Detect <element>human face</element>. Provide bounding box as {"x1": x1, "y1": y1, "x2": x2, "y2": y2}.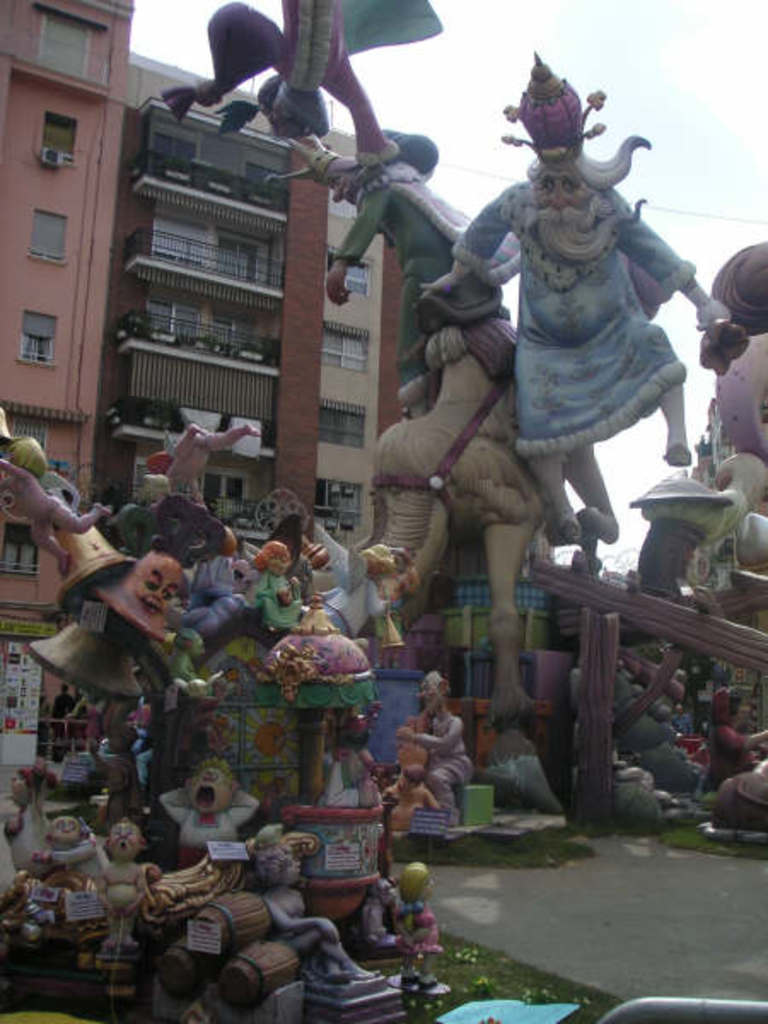
{"x1": 324, "y1": 167, "x2": 362, "y2": 205}.
